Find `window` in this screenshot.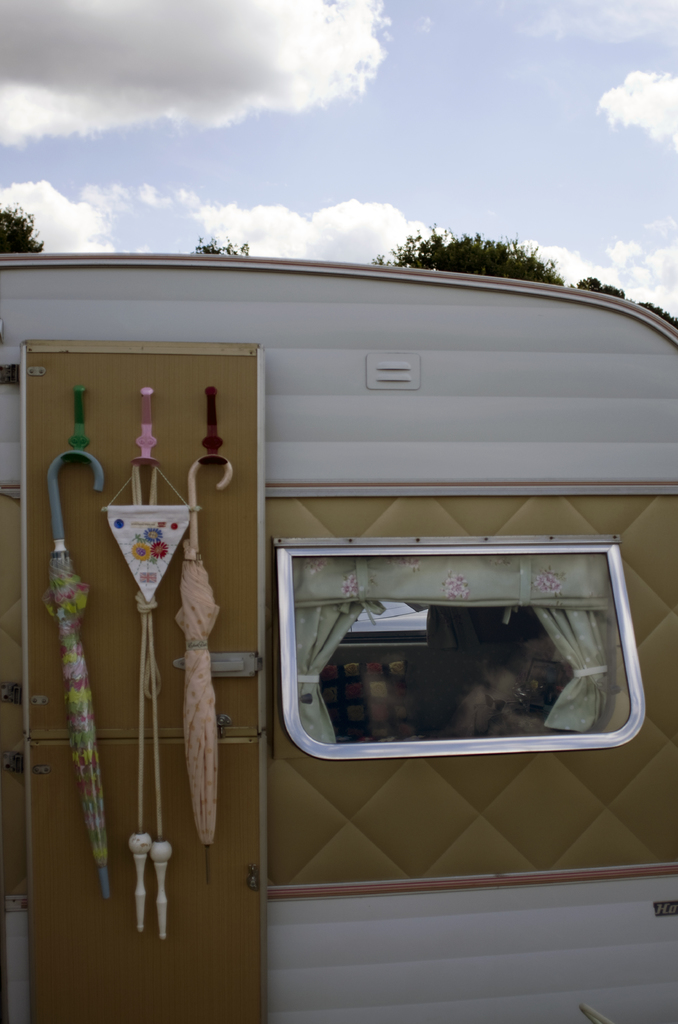
The bounding box for `window` is {"left": 283, "top": 527, "right": 642, "bottom": 767}.
